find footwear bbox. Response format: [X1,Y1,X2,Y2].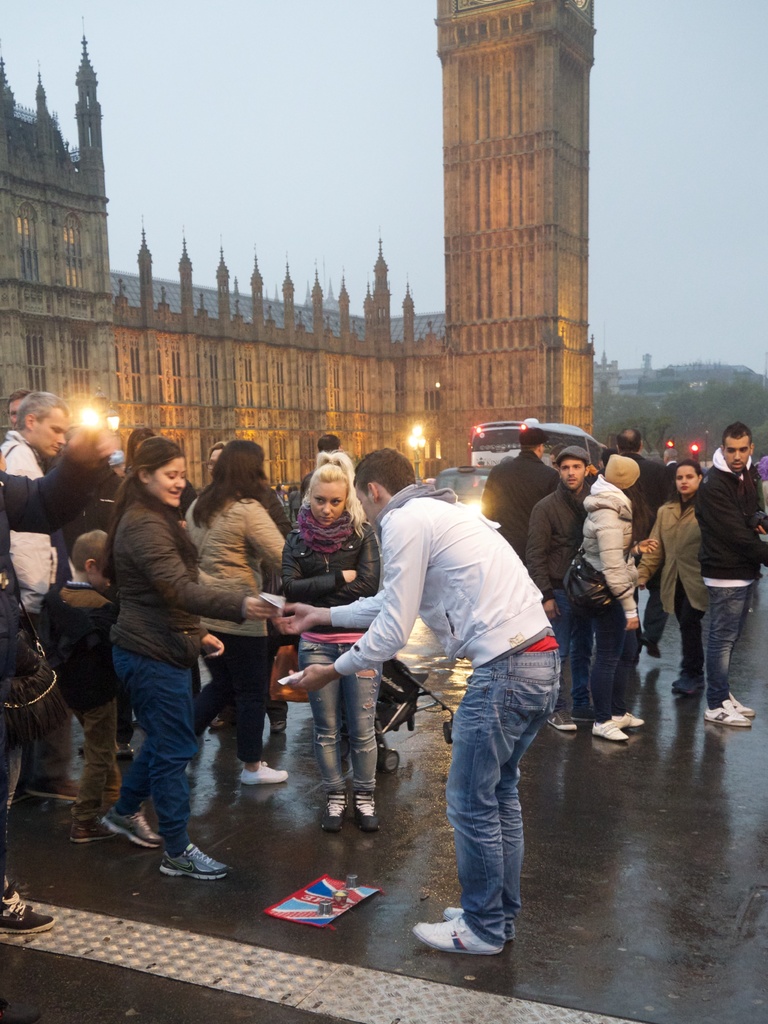
[443,897,485,921].
